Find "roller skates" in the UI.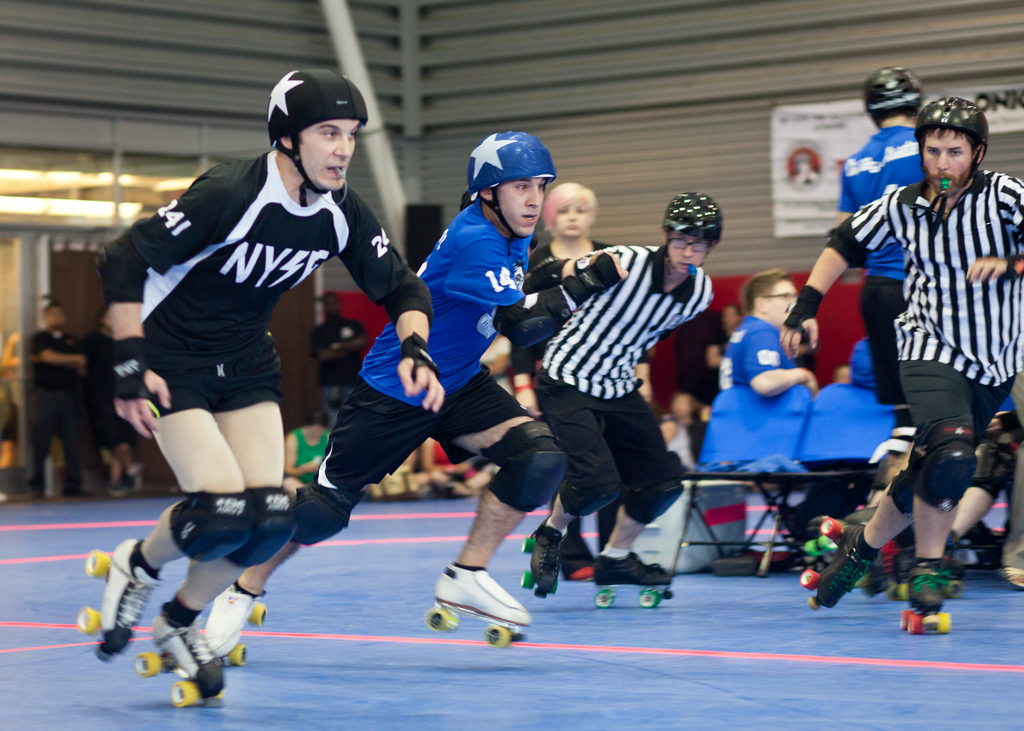
UI element at detection(521, 517, 569, 600).
